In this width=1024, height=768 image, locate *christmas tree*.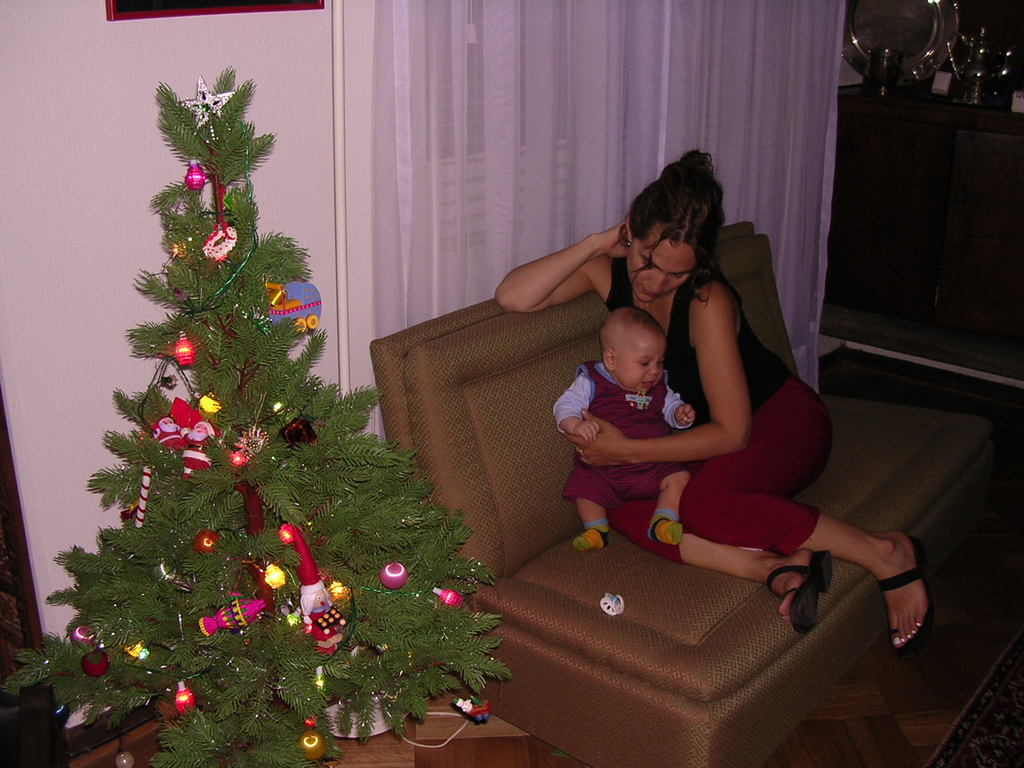
Bounding box: [0, 61, 515, 767].
